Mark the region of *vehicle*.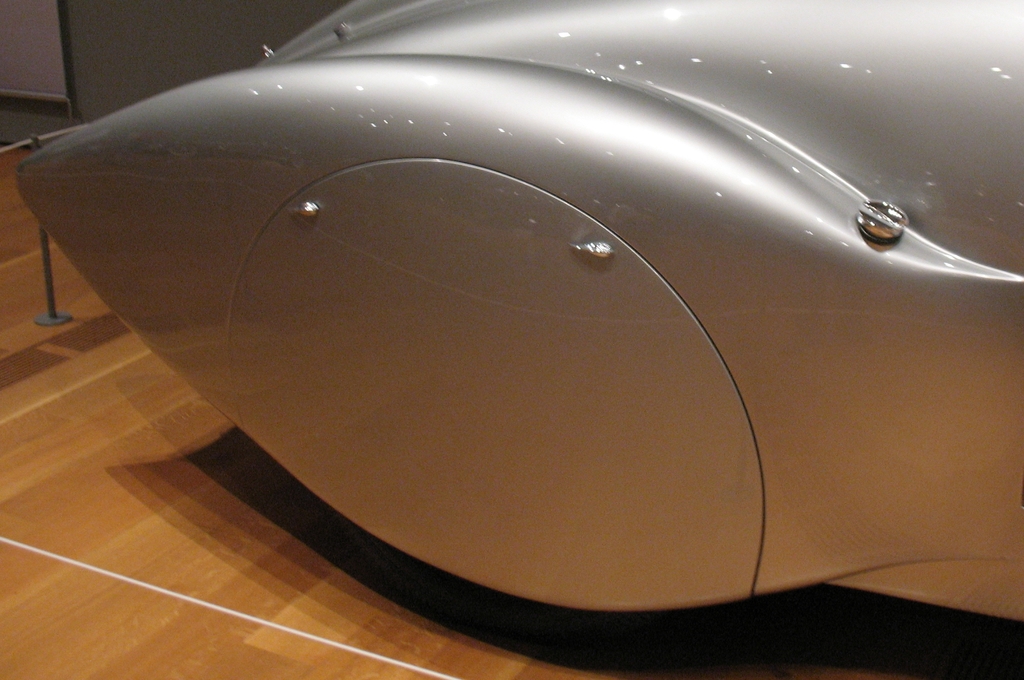
Region: bbox=(42, 11, 980, 679).
